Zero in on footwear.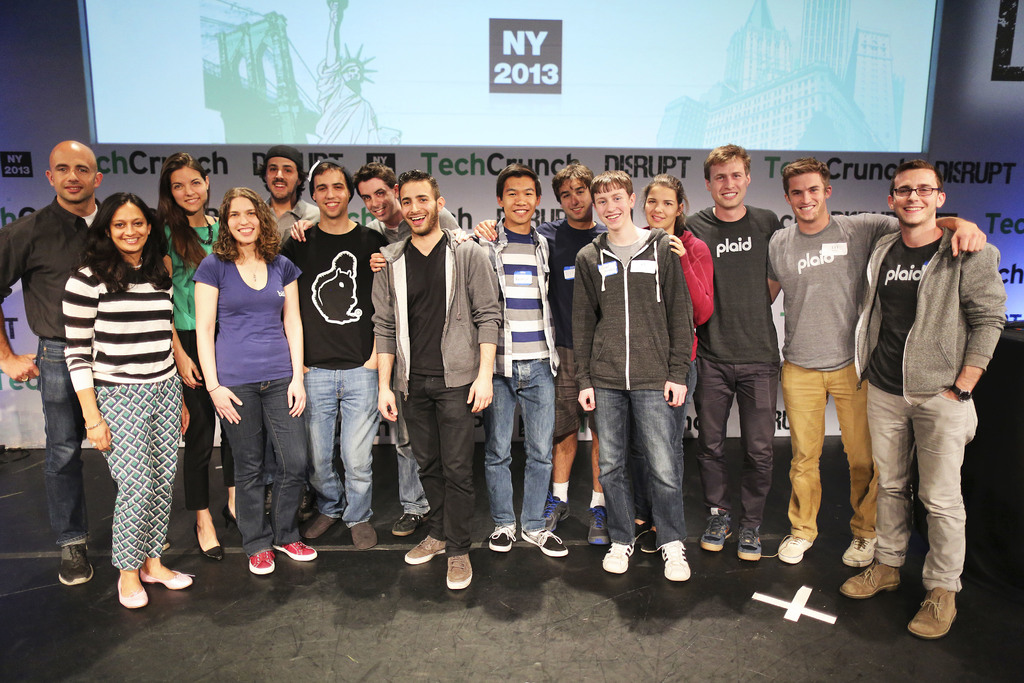
Zeroed in: bbox=[521, 525, 568, 557].
